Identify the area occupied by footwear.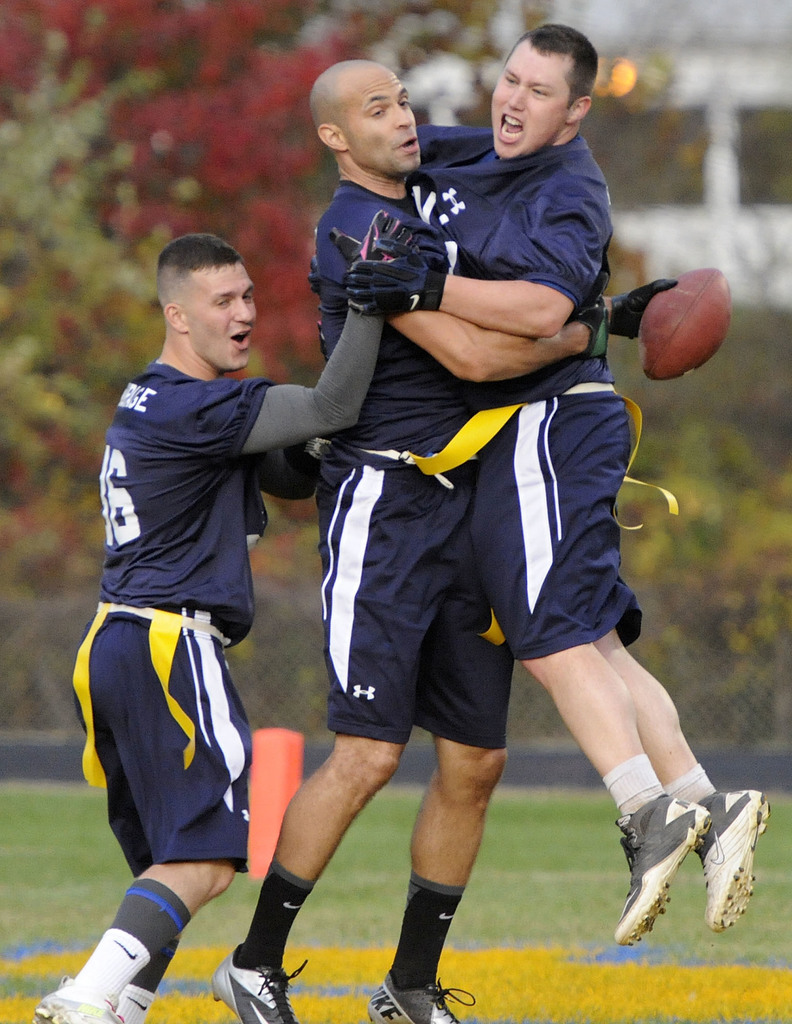
Area: 609 796 709 944.
